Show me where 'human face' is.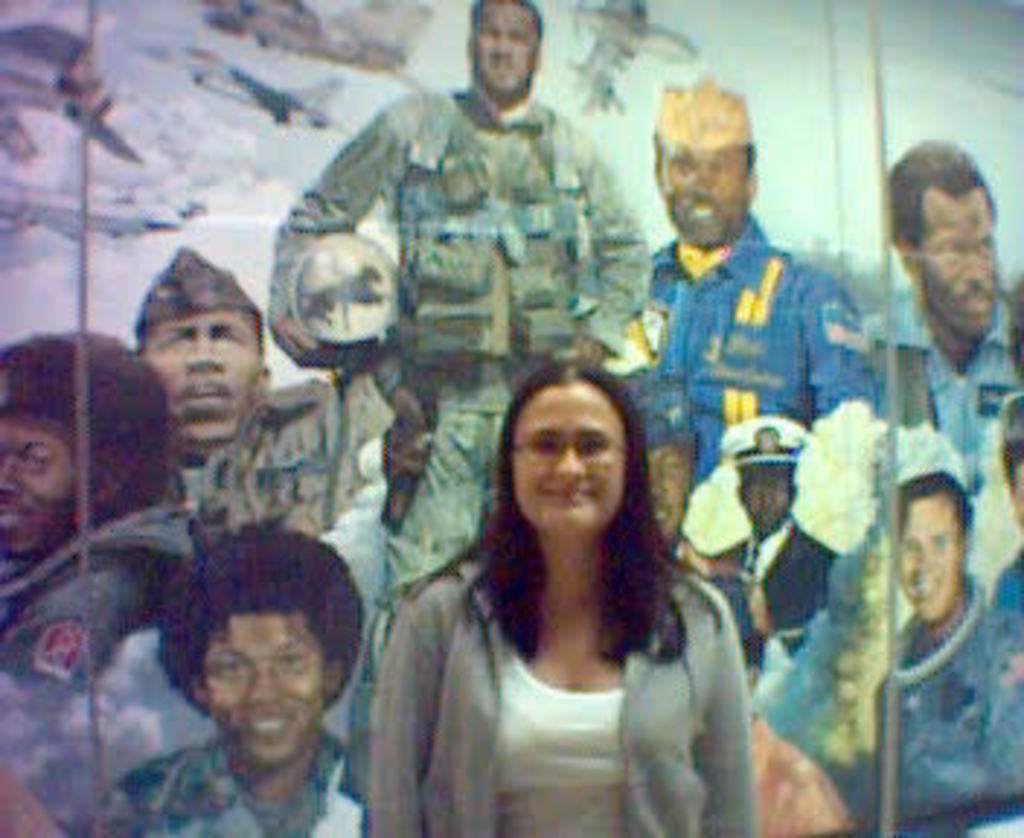
'human face' is at BBox(649, 448, 687, 535).
